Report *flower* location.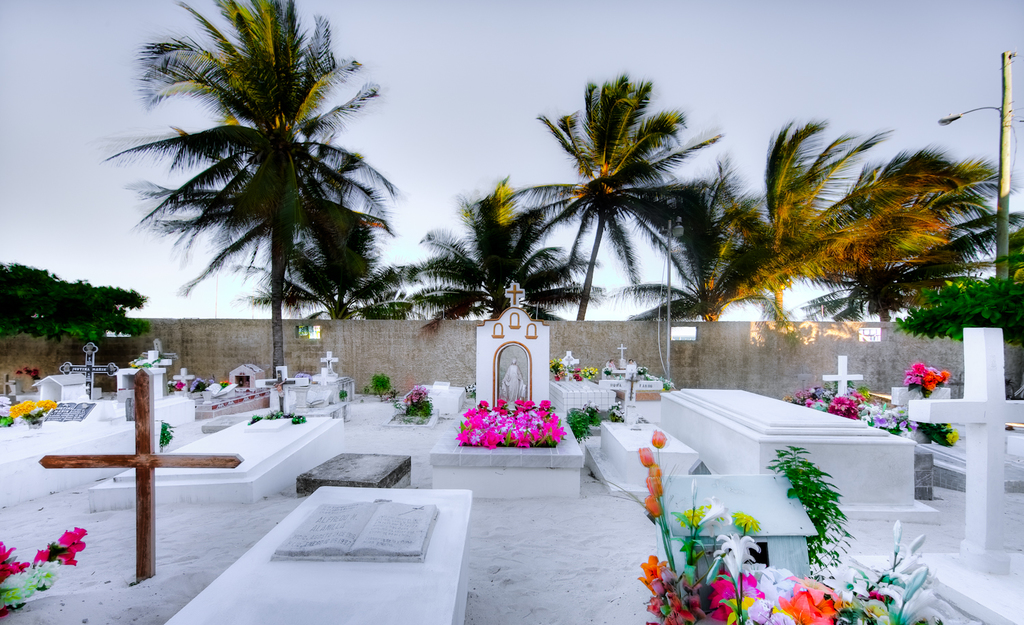
Report: 784/583/824/624.
